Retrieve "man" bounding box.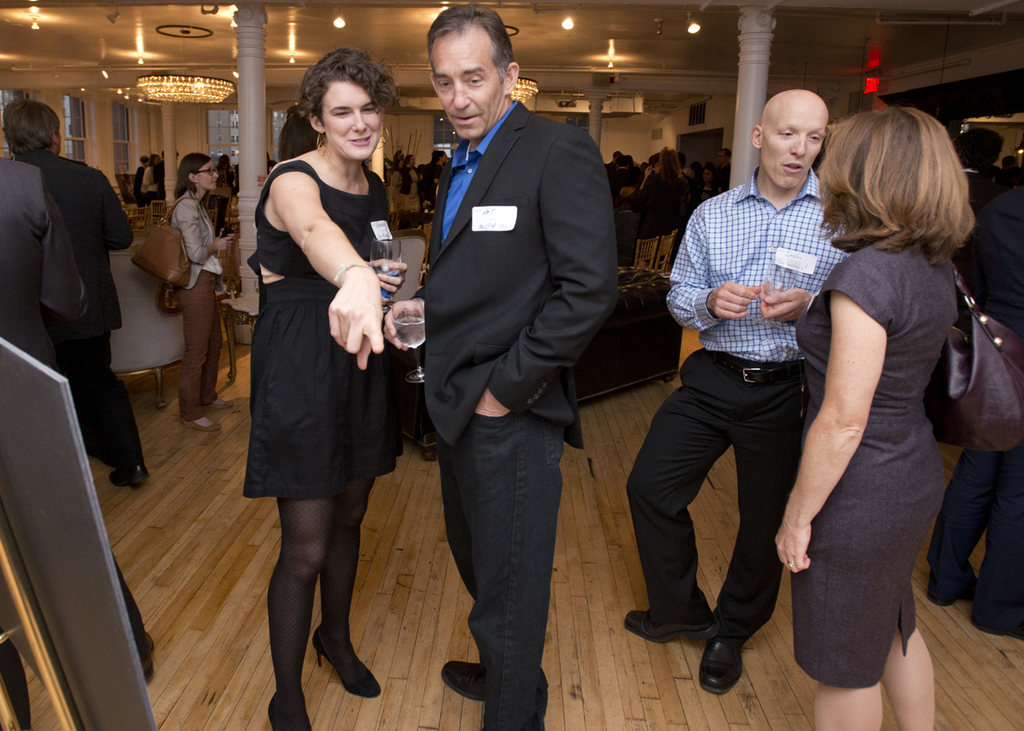
Bounding box: l=1, t=96, r=138, b=485.
